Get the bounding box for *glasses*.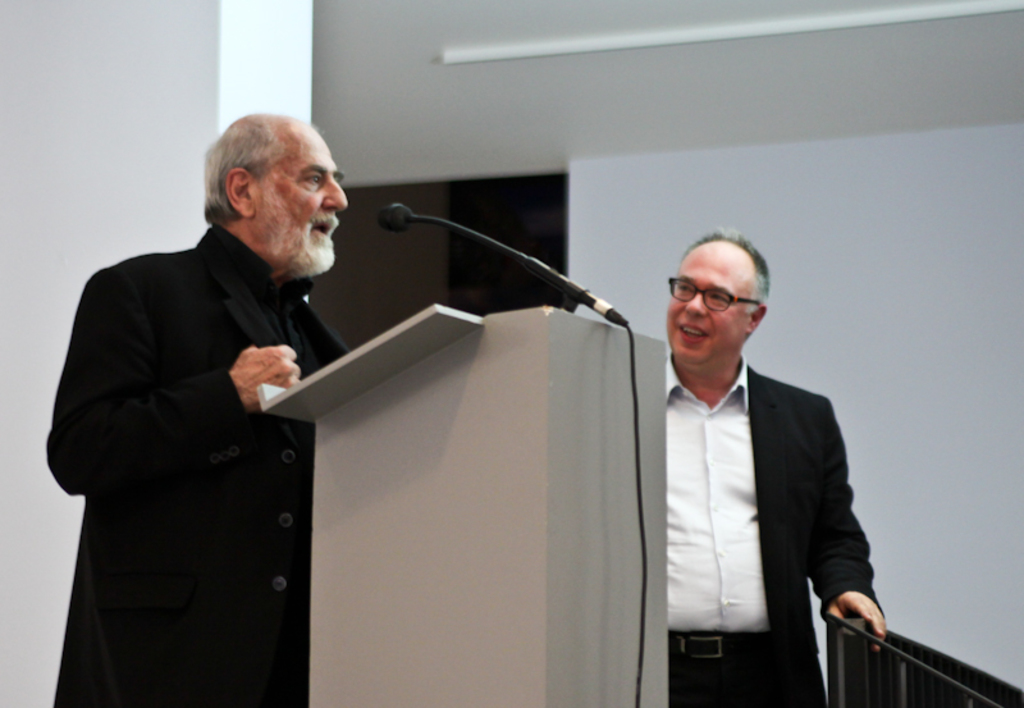
l=666, t=273, r=762, b=312.
